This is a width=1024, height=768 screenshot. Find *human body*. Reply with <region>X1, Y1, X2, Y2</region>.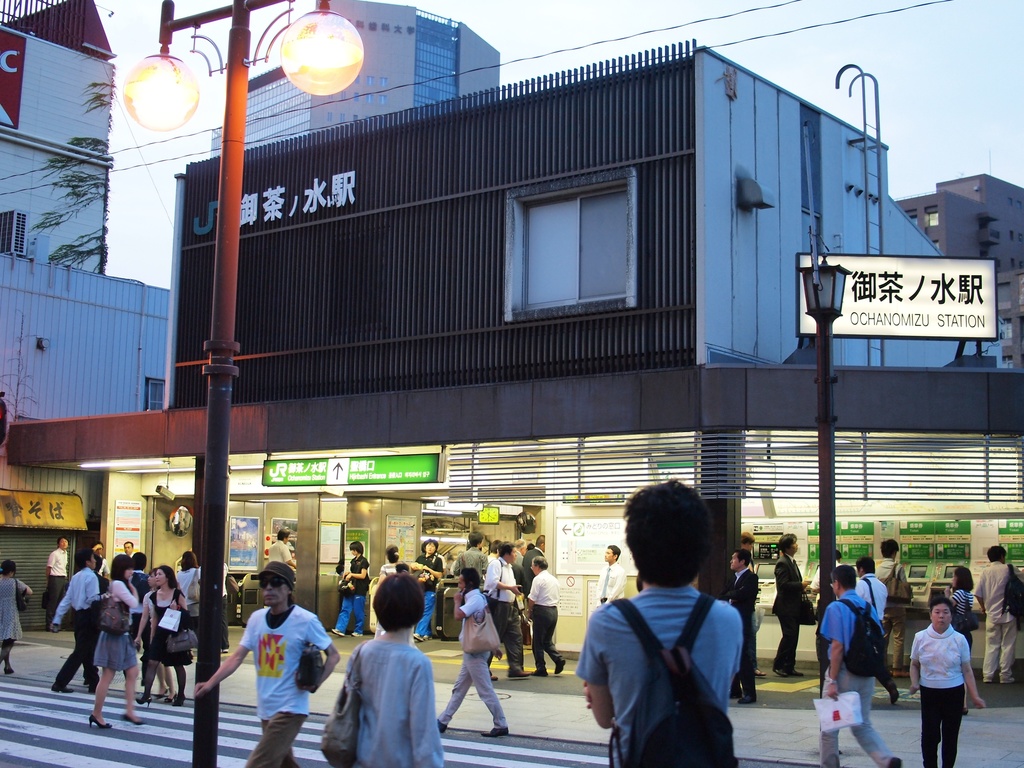
<region>87, 579, 148, 733</region>.
